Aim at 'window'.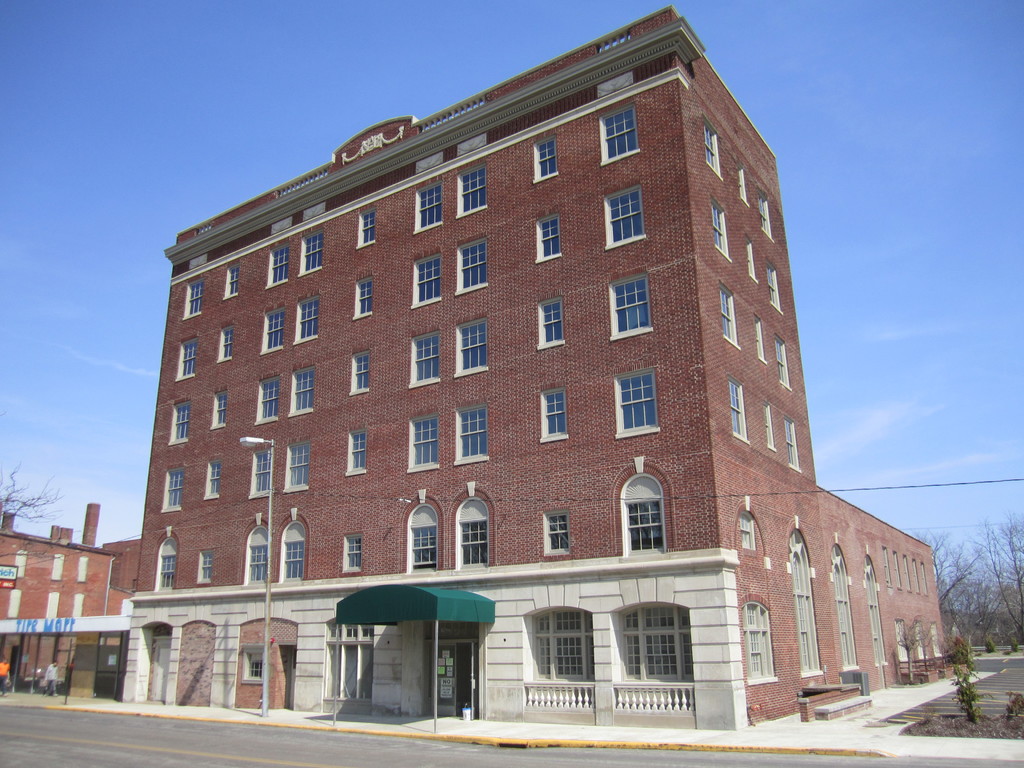
Aimed at locate(740, 167, 744, 204).
